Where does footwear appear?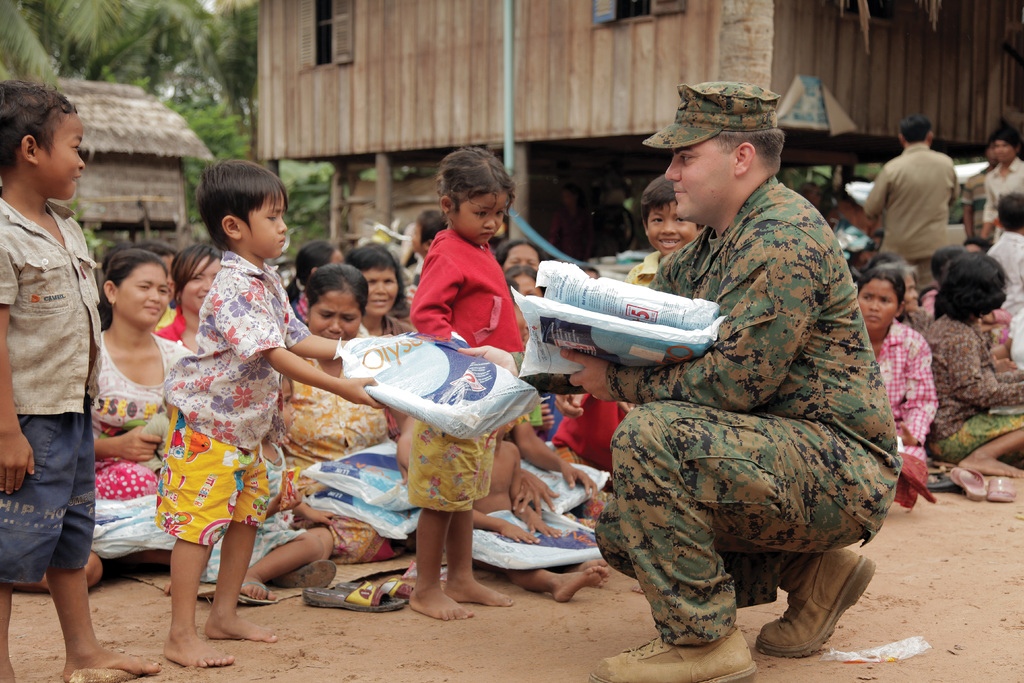
Appears at region(753, 548, 872, 655).
